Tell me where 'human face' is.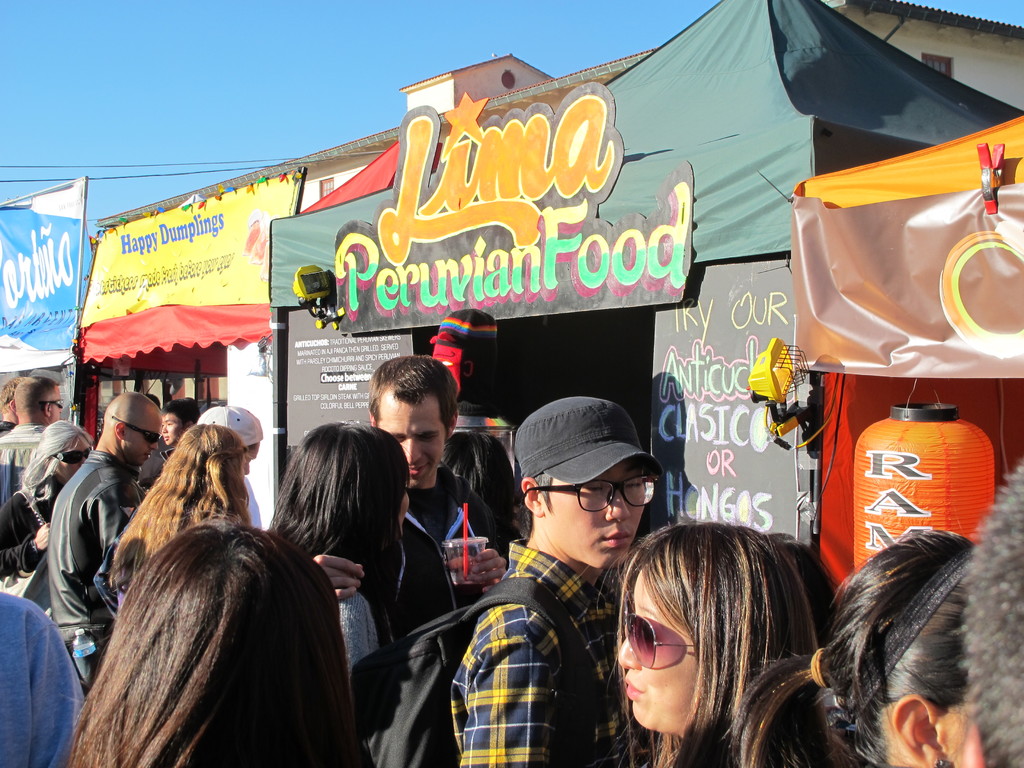
'human face' is at [x1=54, y1=388, x2=64, y2=426].
